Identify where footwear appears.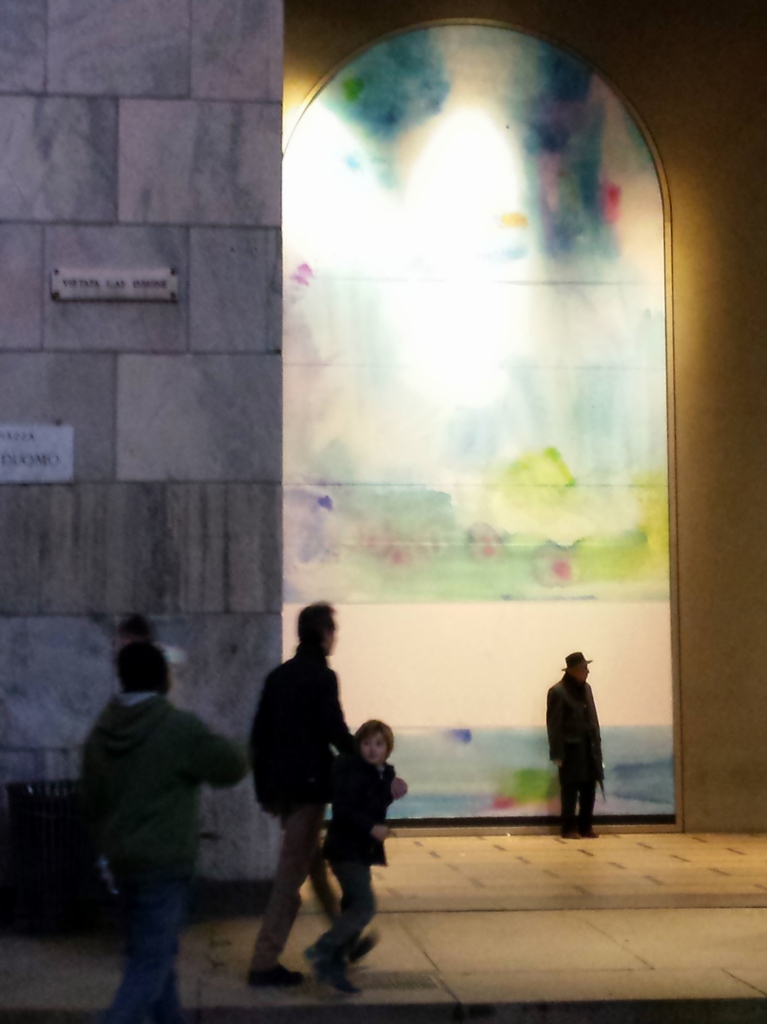
Appears at (246, 962, 303, 997).
